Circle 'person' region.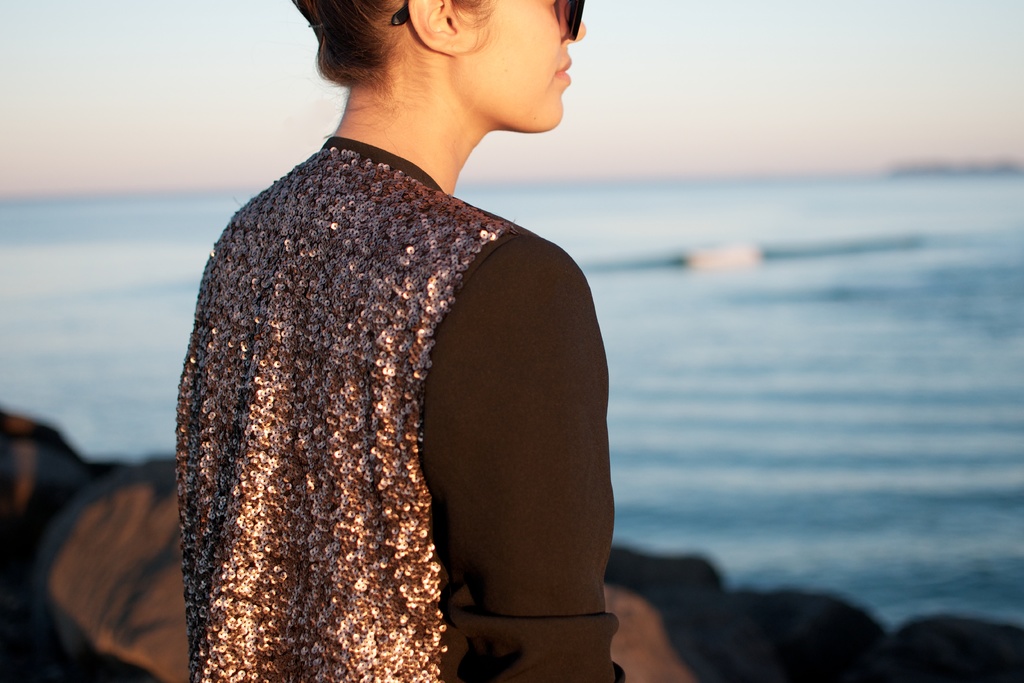
Region: pyautogui.locateOnScreen(145, 0, 647, 673).
